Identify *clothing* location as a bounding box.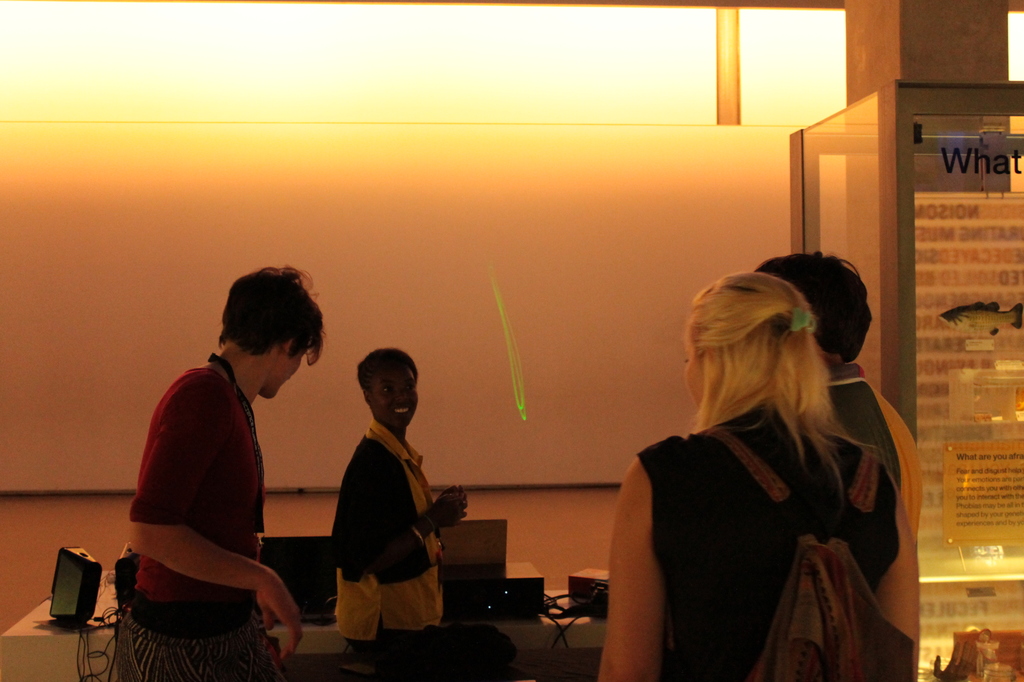
{"x1": 123, "y1": 343, "x2": 264, "y2": 681}.
